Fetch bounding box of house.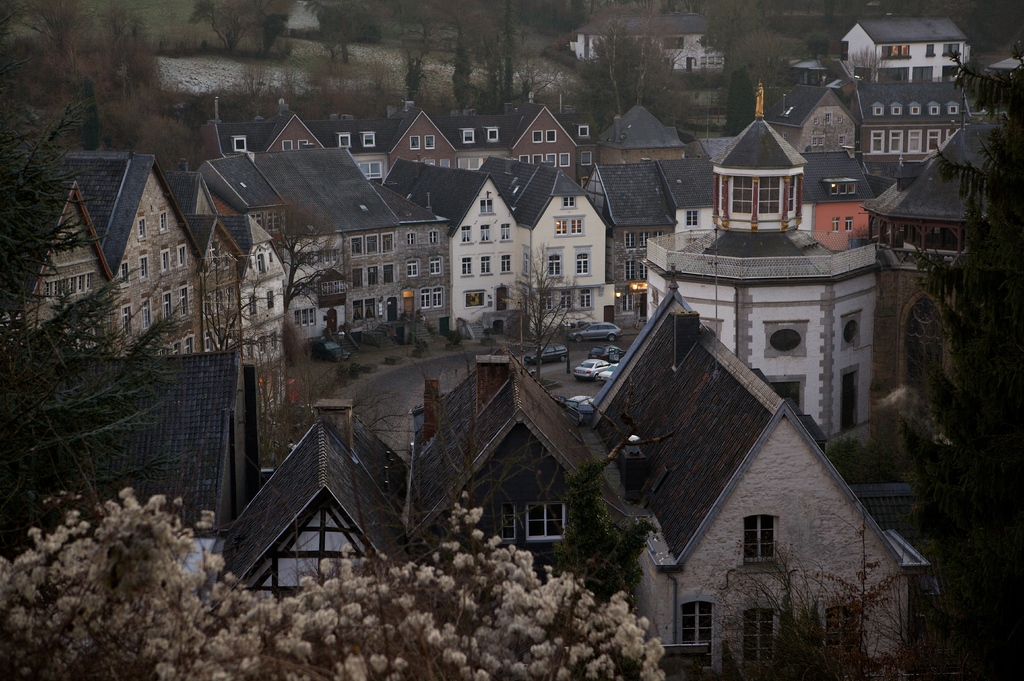
Bbox: left=579, top=266, right=934, bottom=680.
